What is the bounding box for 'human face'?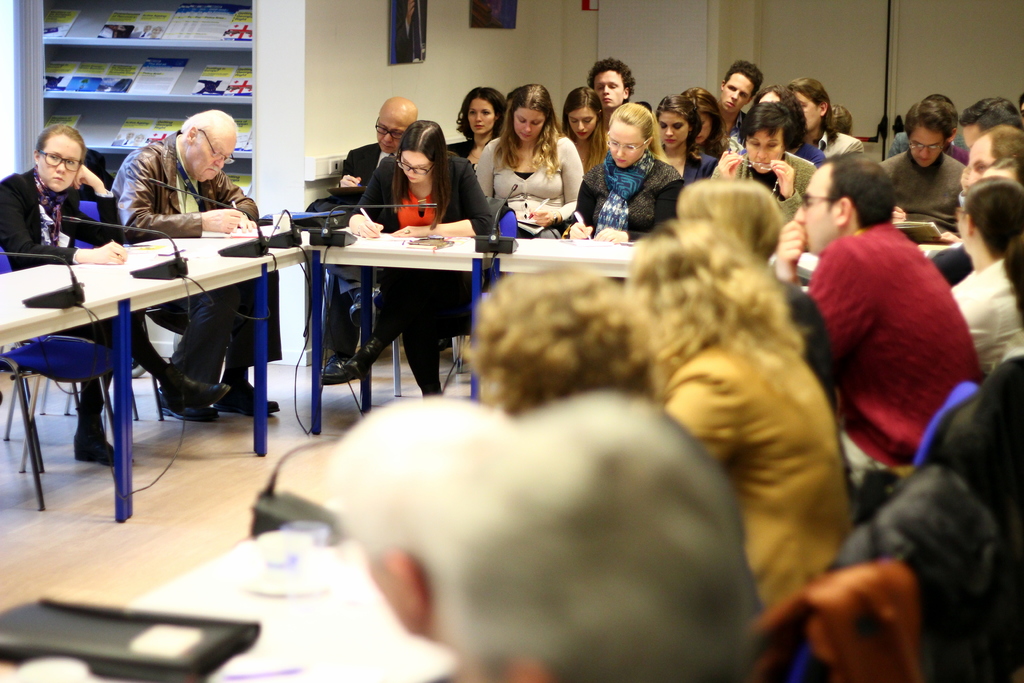
<bbox>608, 117, 644, 167</bbox>.
